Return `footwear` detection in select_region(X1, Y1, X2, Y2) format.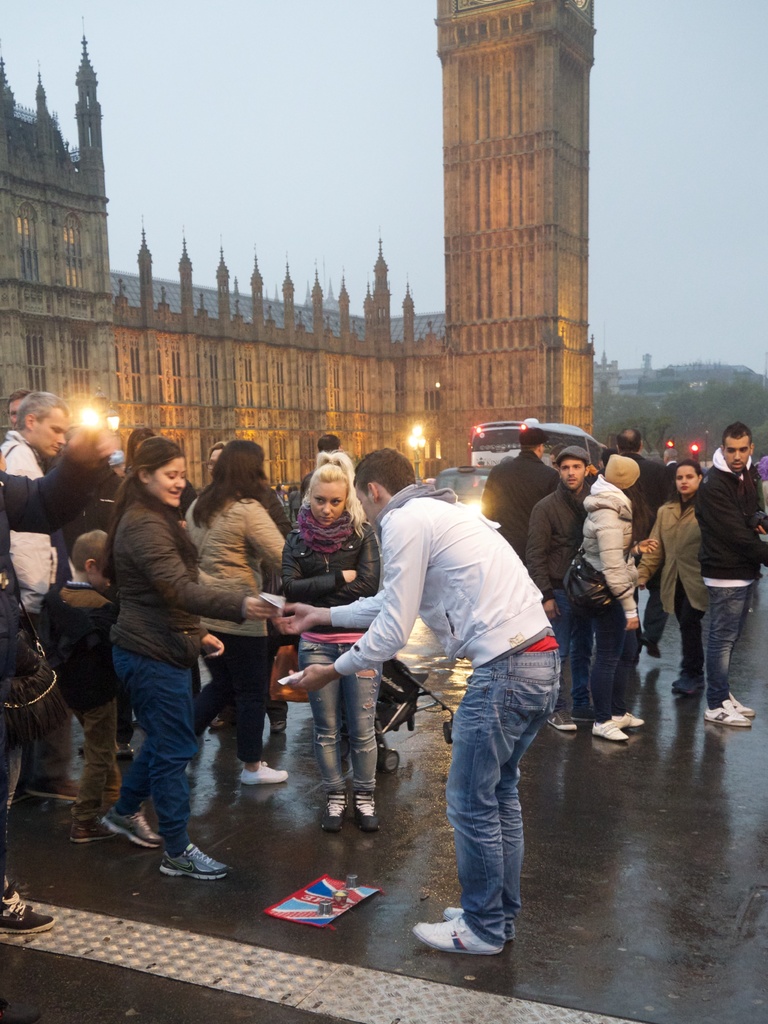
select_region(96, 808, 157, 848).
